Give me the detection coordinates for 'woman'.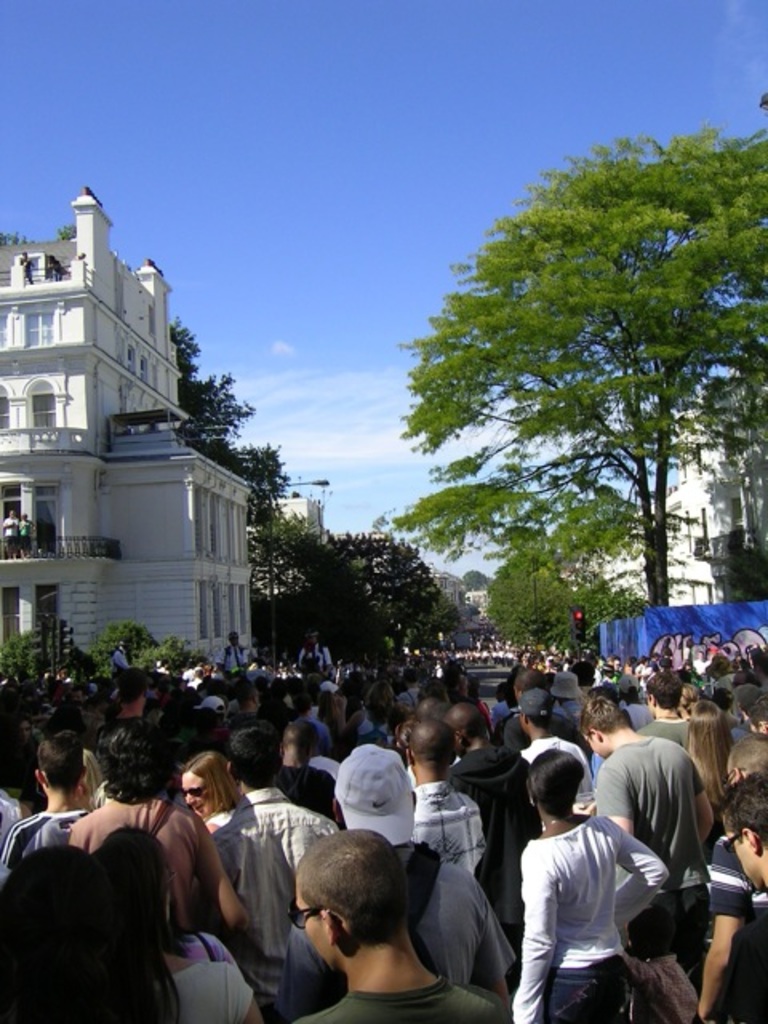
<box>525,752,678,1011</box>.
